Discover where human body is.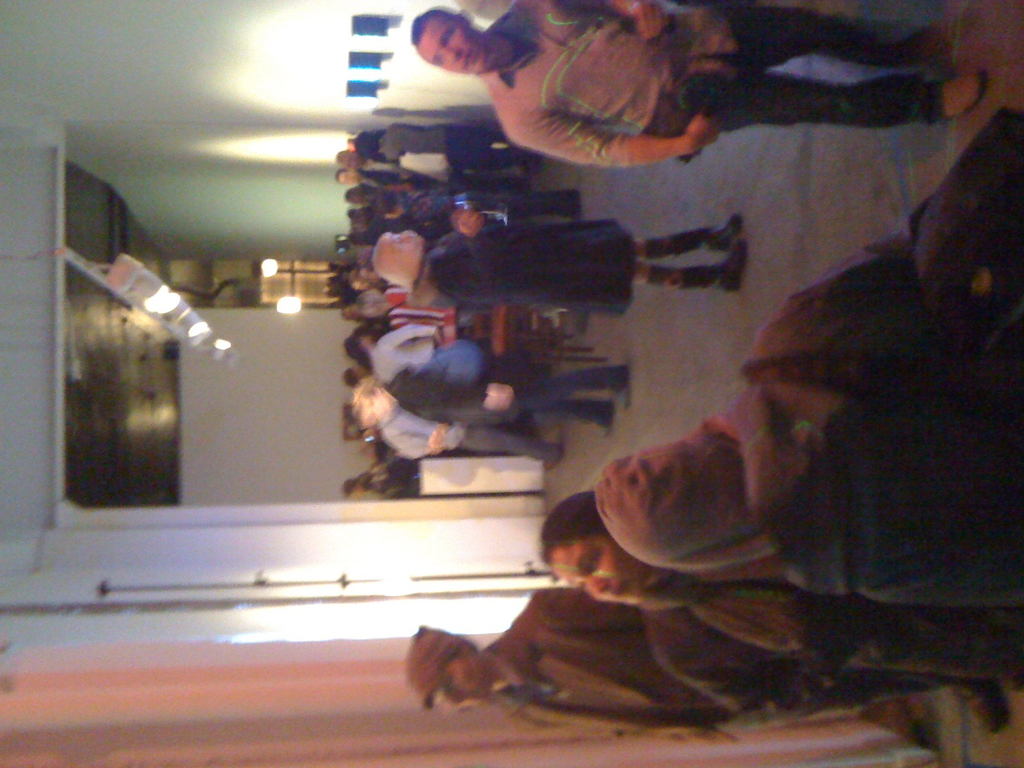
Discovered at 586,110,1023,531.
